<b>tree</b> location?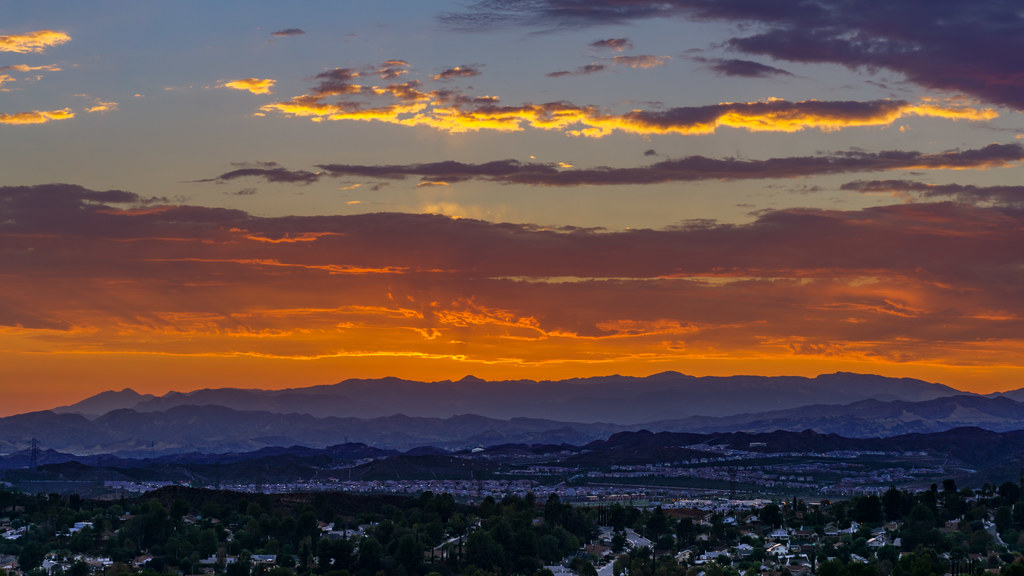
[x1=115, y1=527, x2=140, y2=563]
